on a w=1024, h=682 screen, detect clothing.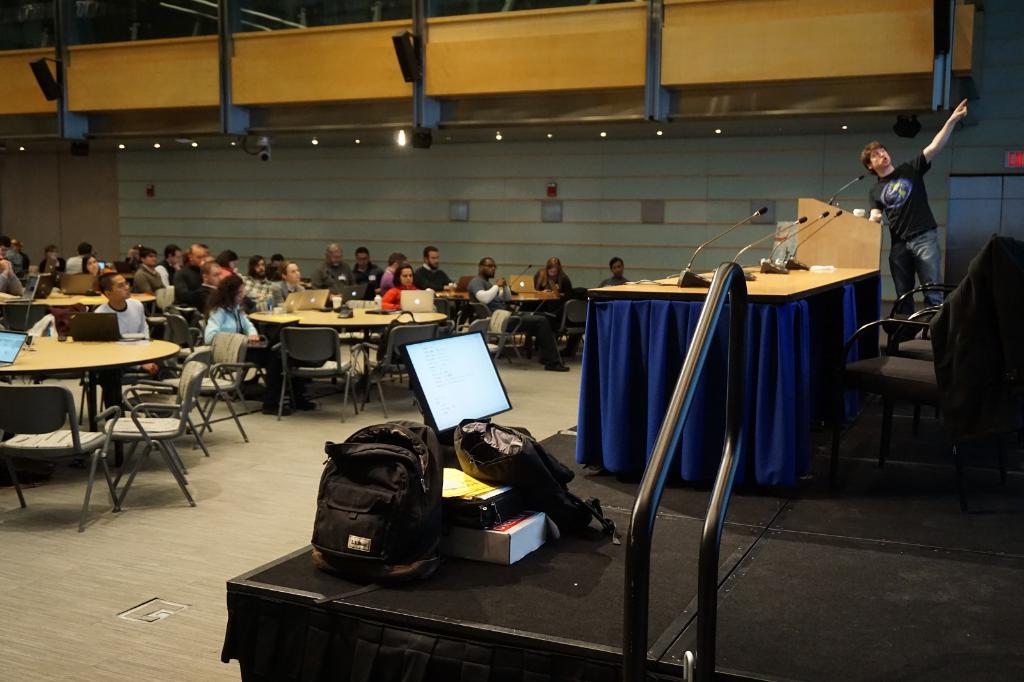
[x1=138, y1=262, x2=159, y2=294].
